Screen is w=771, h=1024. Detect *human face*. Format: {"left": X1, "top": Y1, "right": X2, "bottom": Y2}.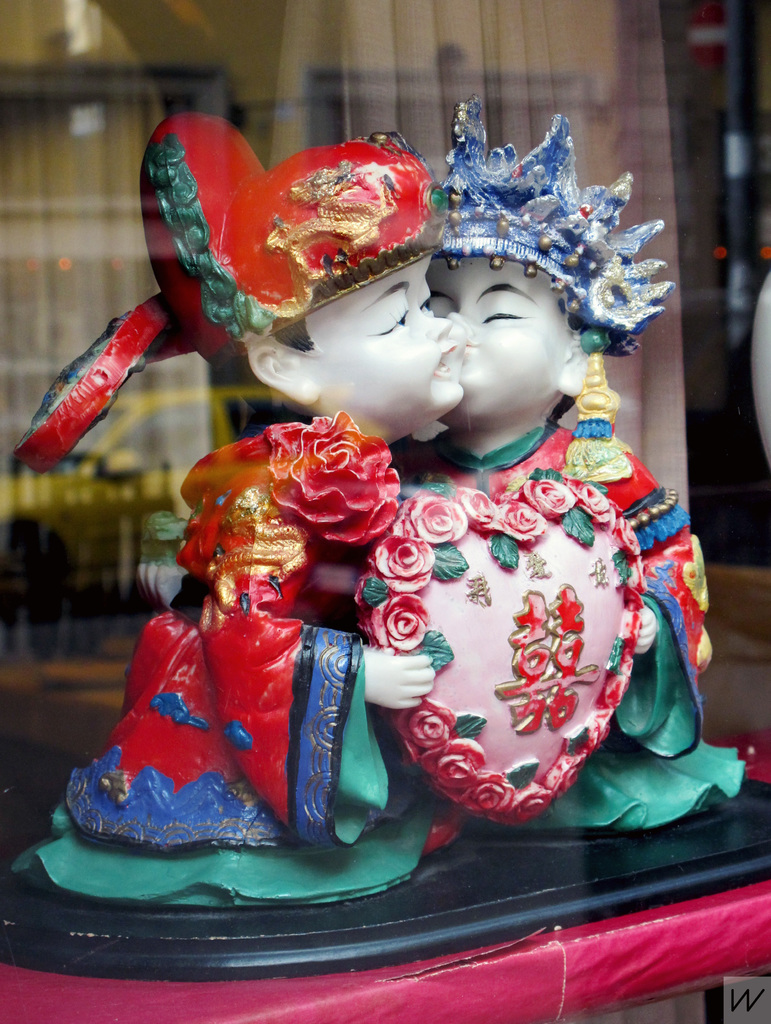
{"left": 290, "top": 259, "right": 464, "bottom": 417}.
